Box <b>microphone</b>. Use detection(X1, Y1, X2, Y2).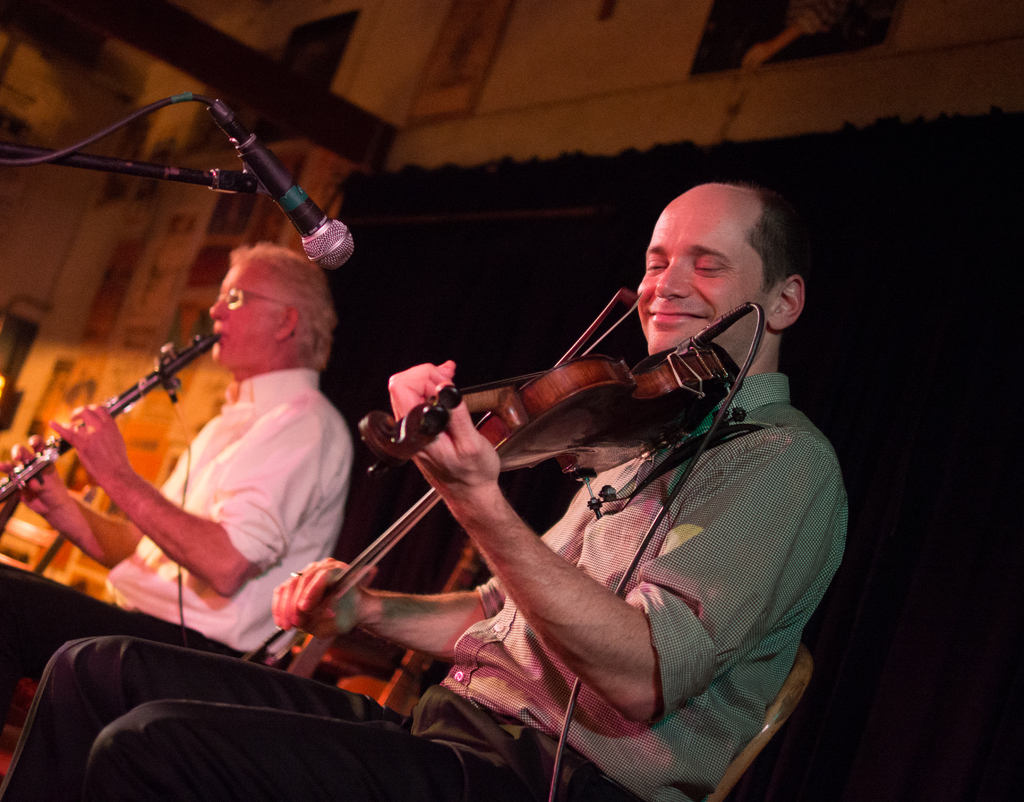
detection(200, 100, 360, 271).
